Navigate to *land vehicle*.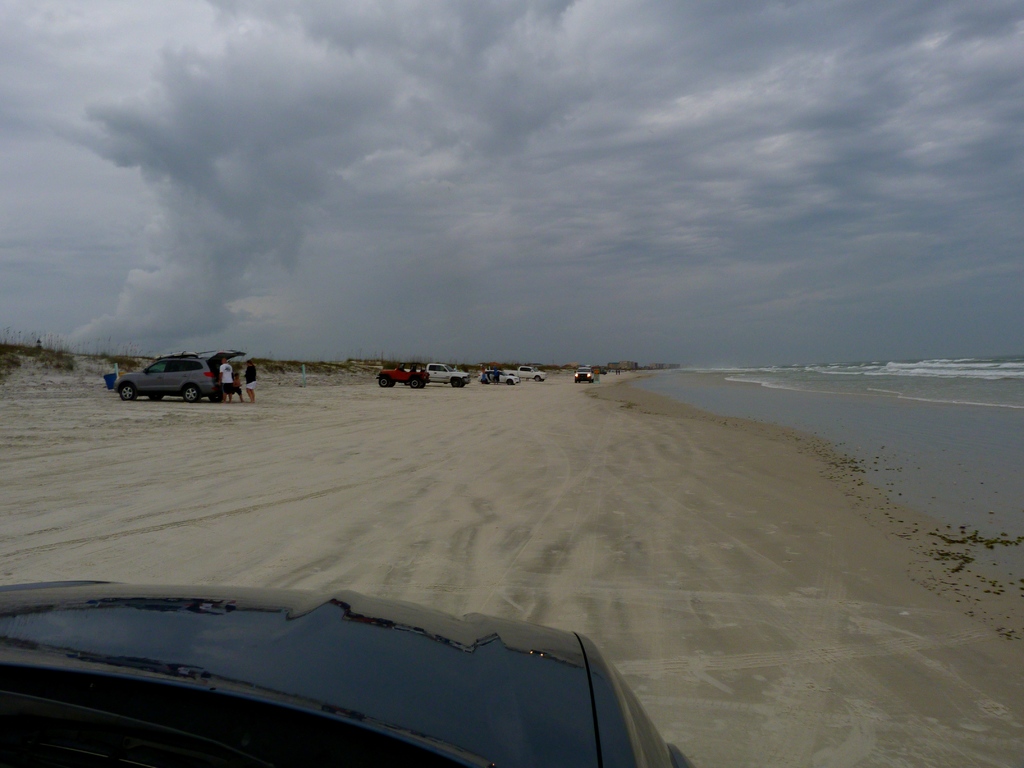
Navigation target: x1=111 y1=343 x2=250 y2=410.
